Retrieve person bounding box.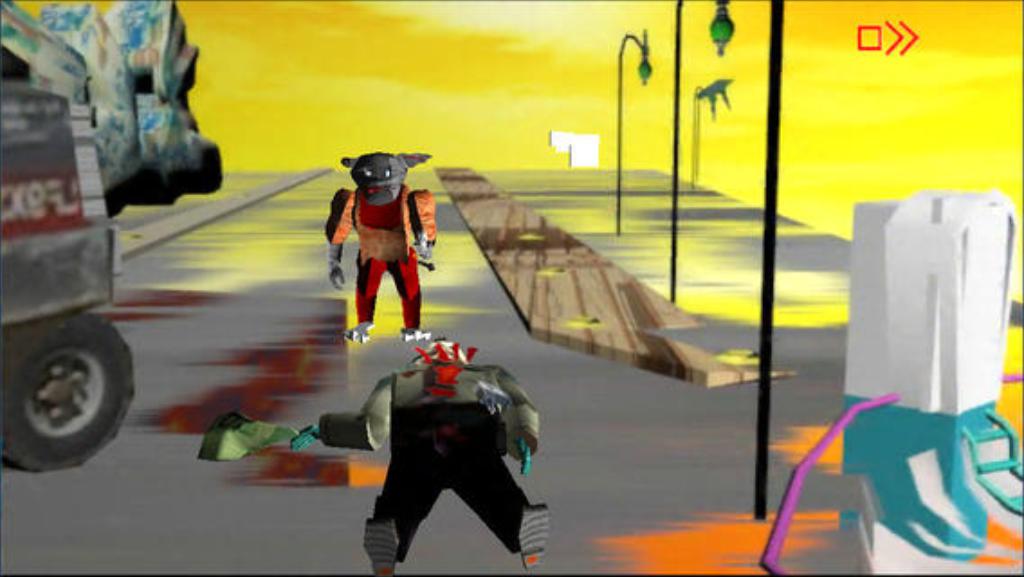
Bounding box: region(328, 126, 434, 344).
